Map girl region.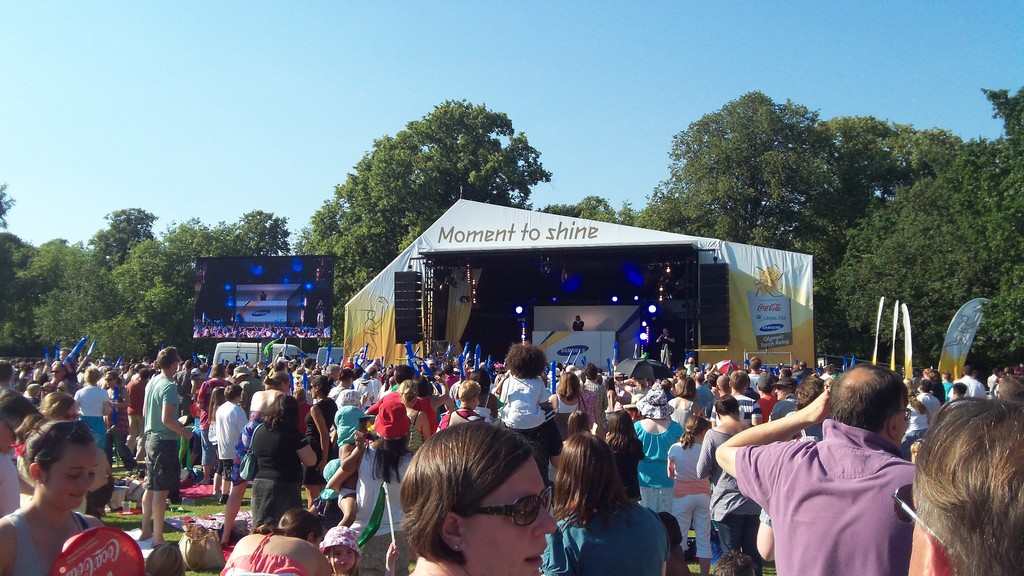
Mapped to (left=0, top=416, right=102, bottom=575).
